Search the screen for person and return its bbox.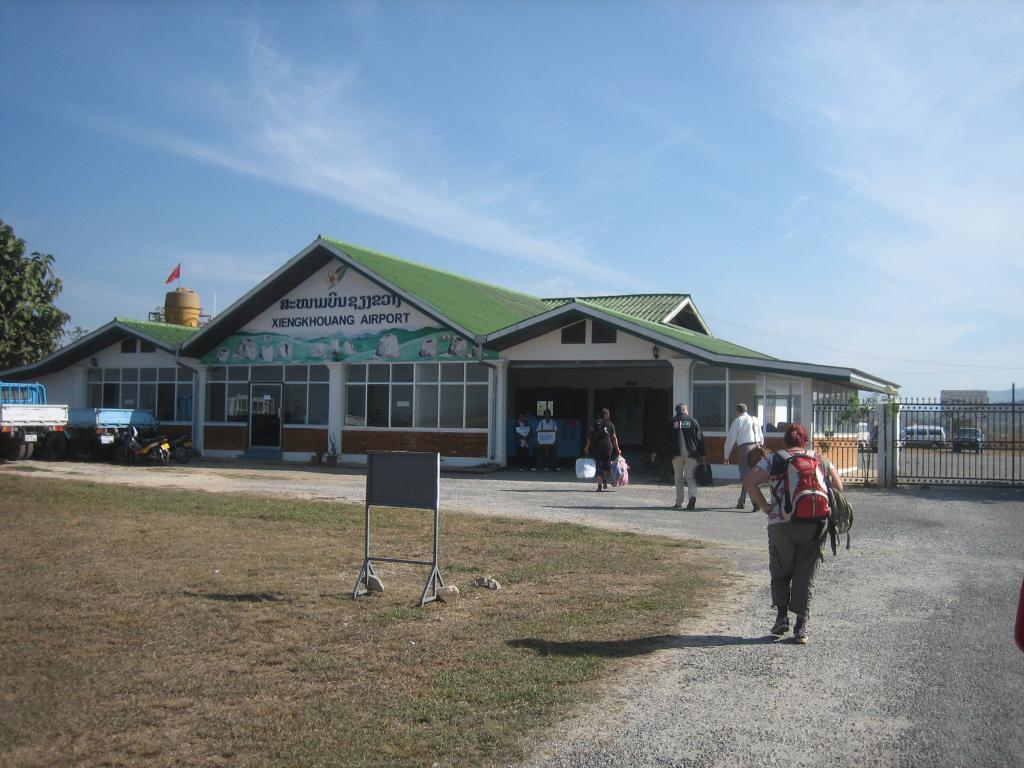
Found: detection(535, 406, 560, 471).
